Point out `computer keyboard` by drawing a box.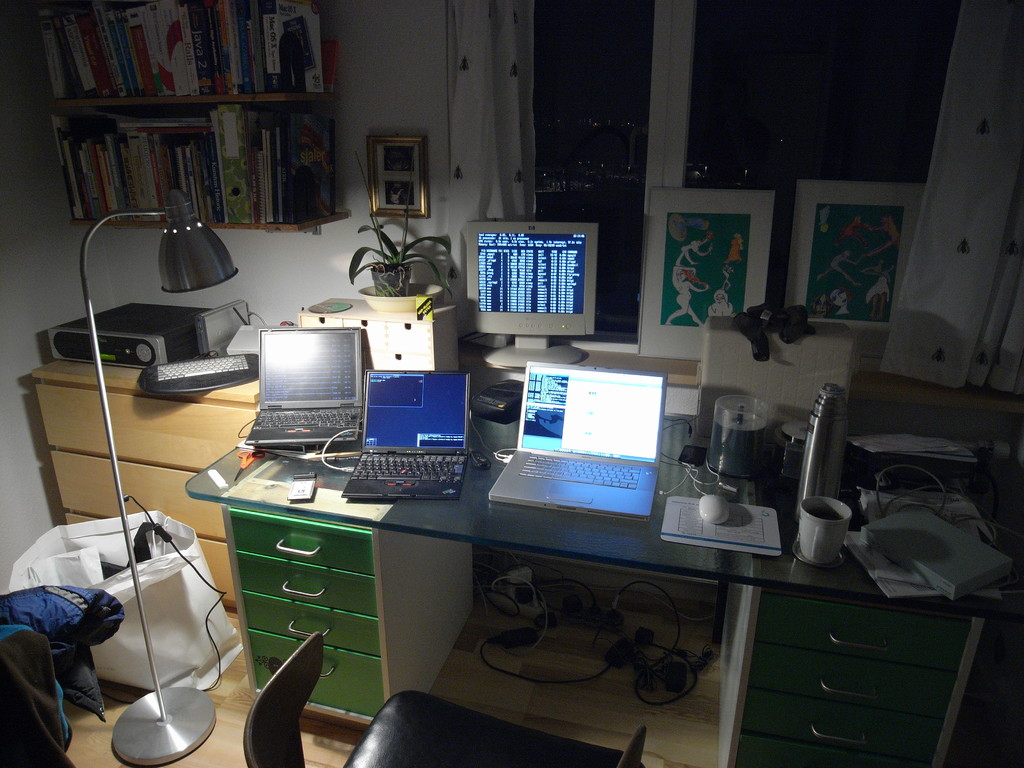
[left=350, top=451, right=467, bottom=485].
